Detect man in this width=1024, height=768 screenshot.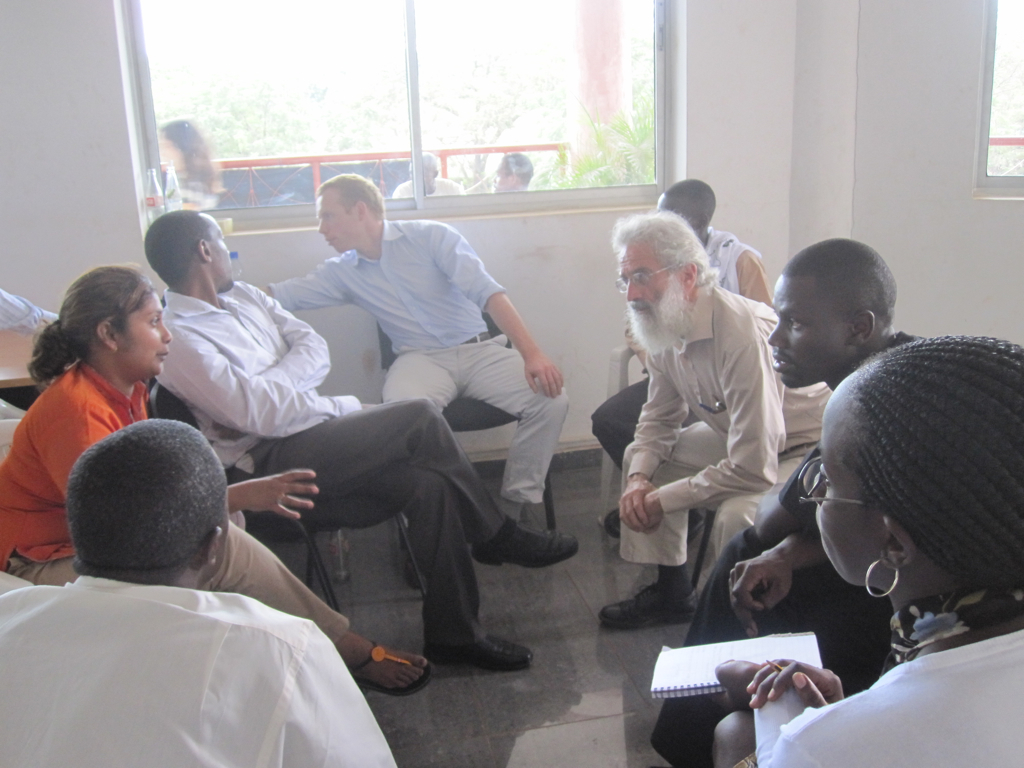
Detection: box=[588, 178, 771, 534].
